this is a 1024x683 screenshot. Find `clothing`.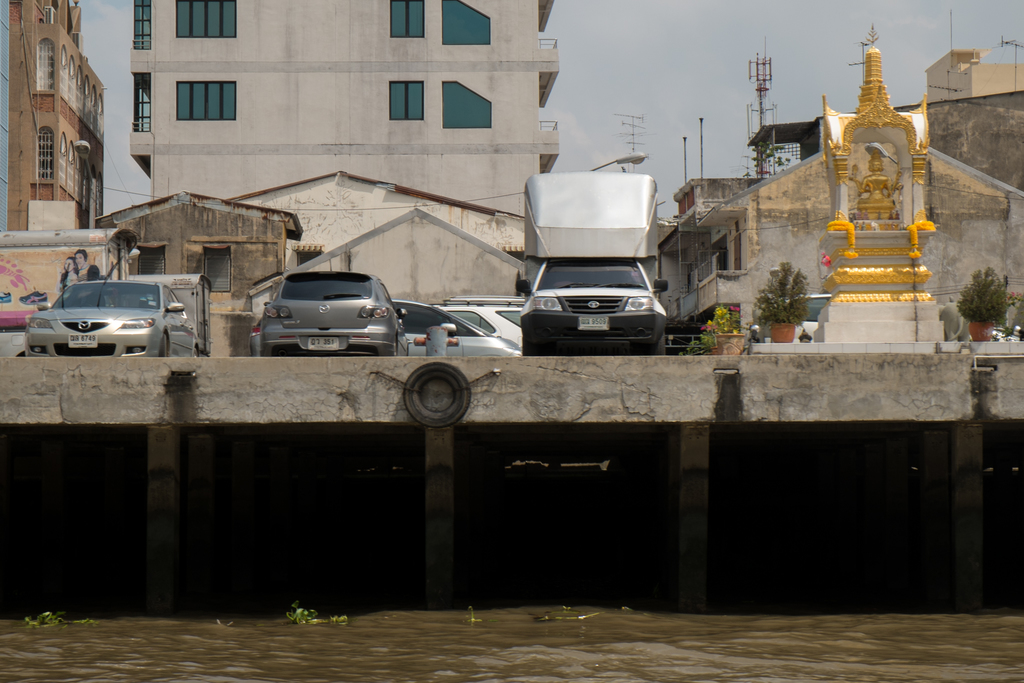
Bounding box: BBox(73, 260, 99, 300).
